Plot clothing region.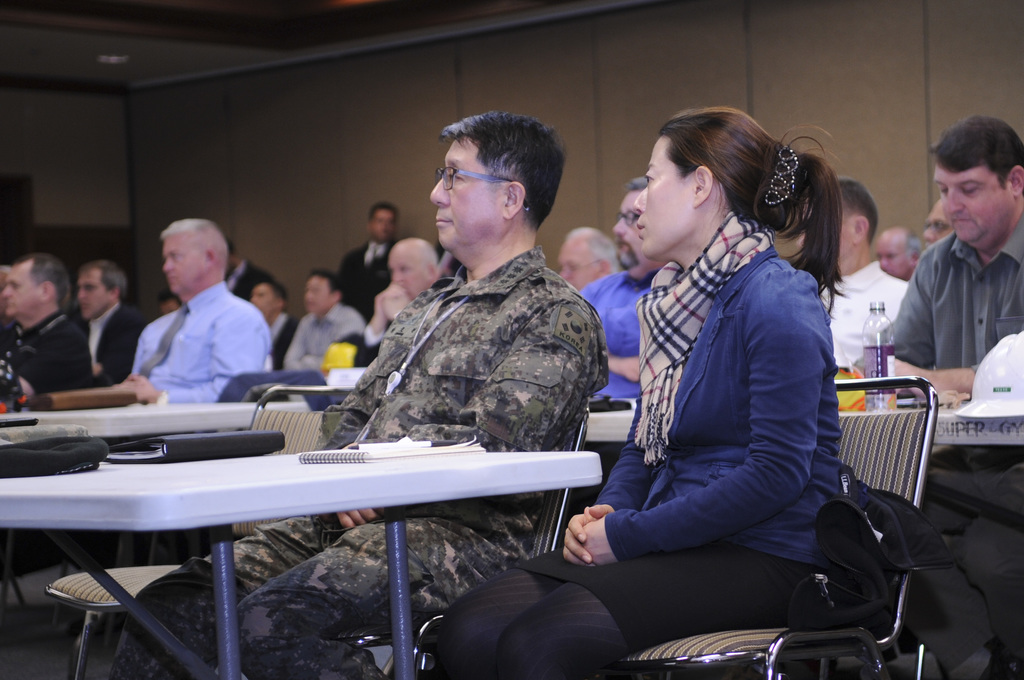
Plotted at BBox(106, 239, 610, 679).
